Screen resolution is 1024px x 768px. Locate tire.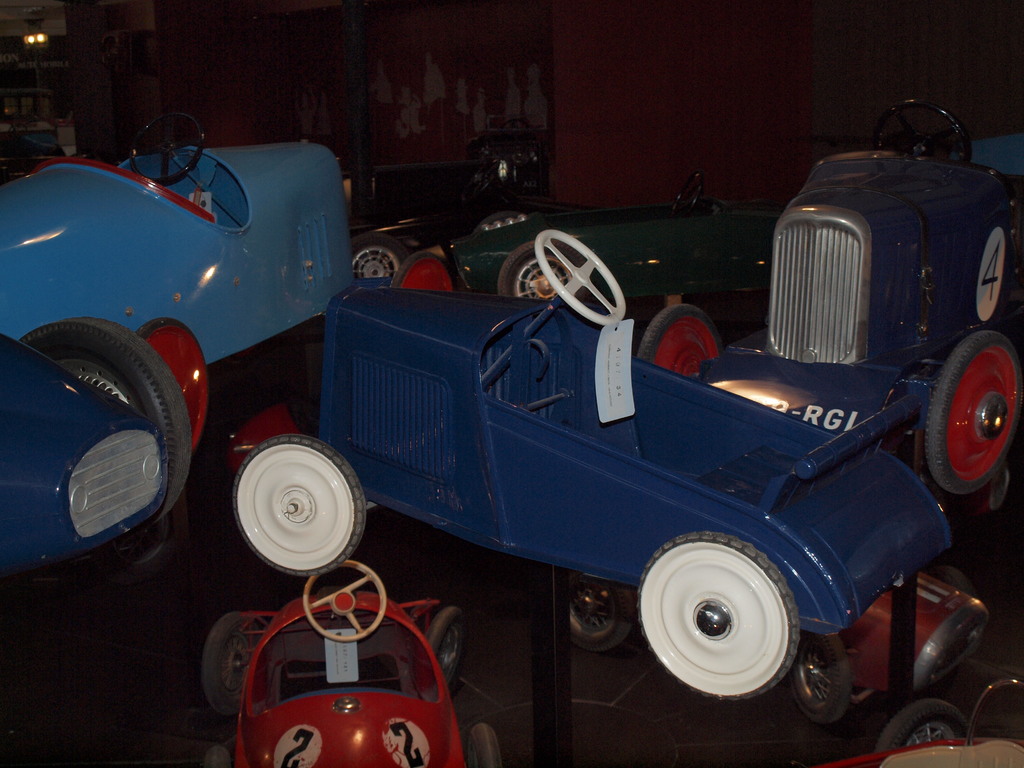
{"left": 20, "top": 314, "right": 178, "bottom": 523}.
